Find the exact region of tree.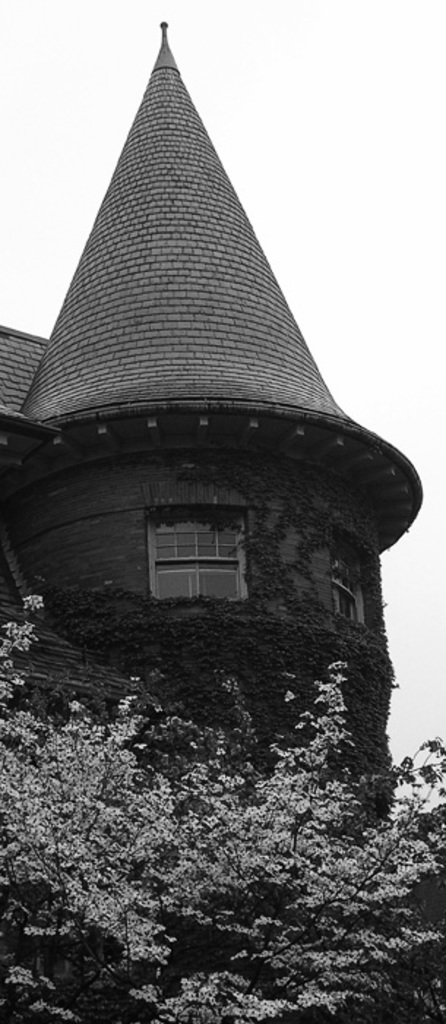
Exact region: 0:603:445:1023.
